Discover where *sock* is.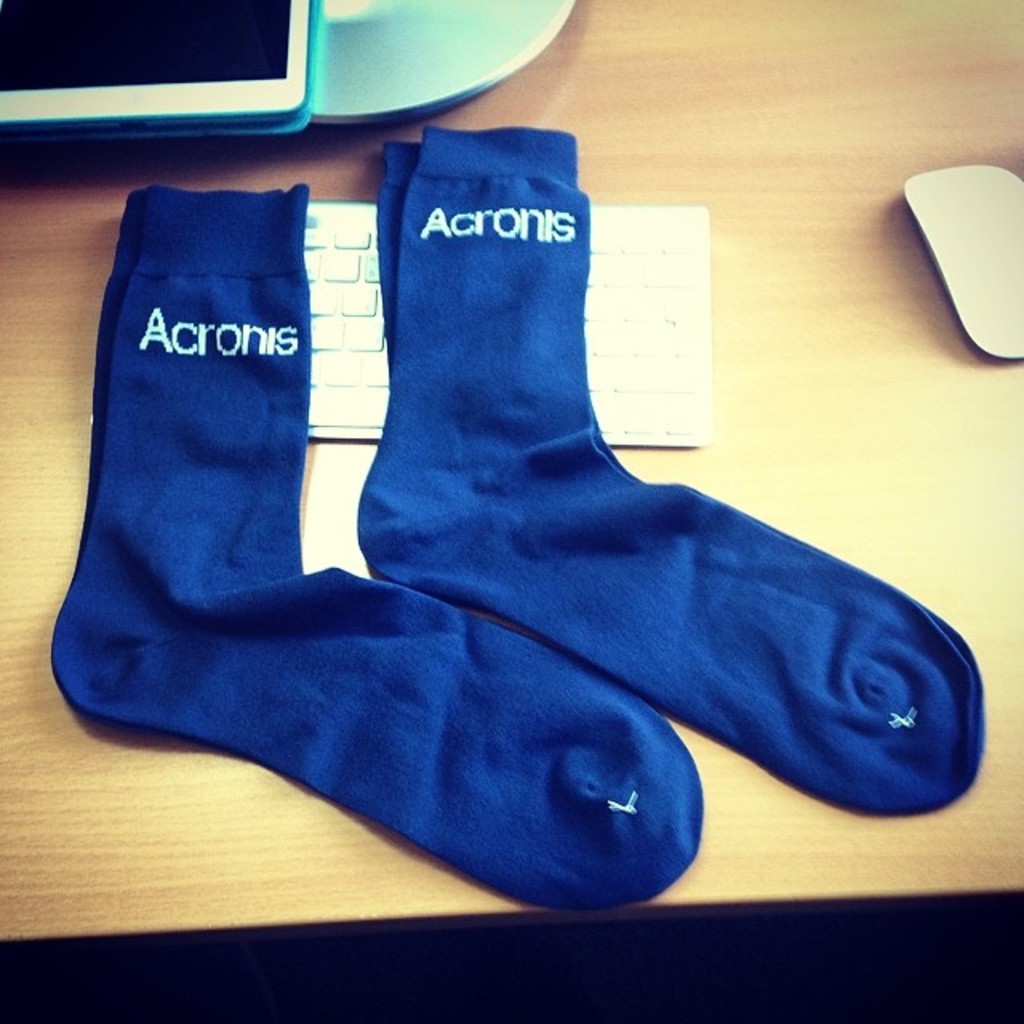
Discovered at bbox(46, 182, 702, 910).
